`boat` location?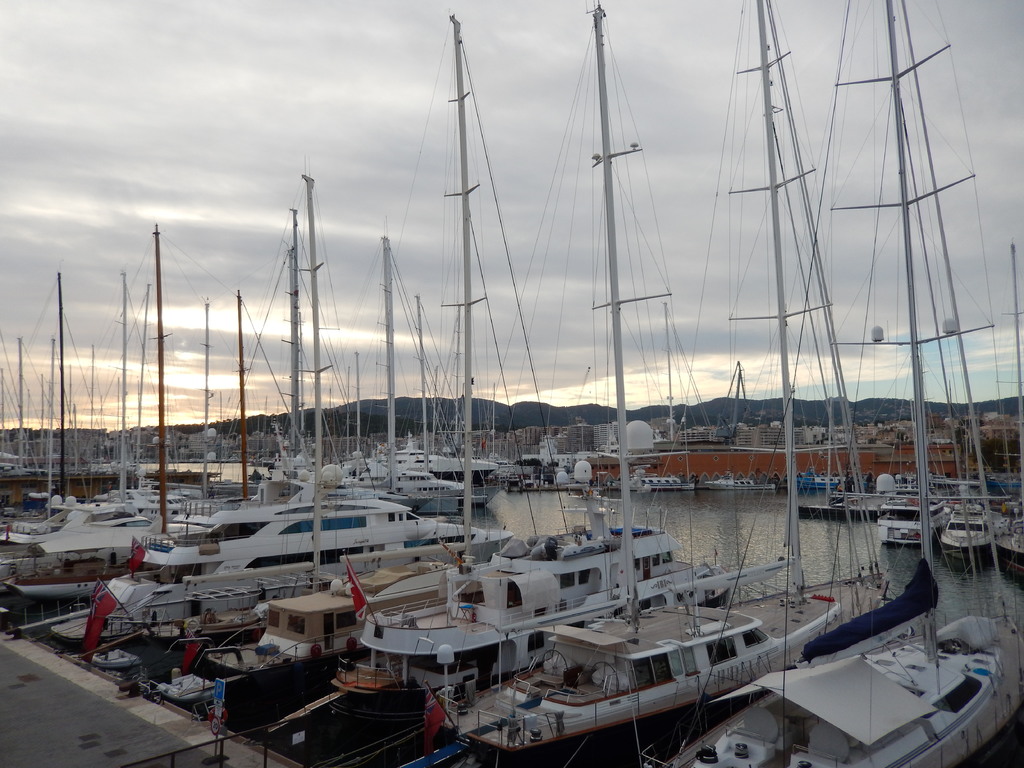
bbox=(710, 470, 776, 489)
